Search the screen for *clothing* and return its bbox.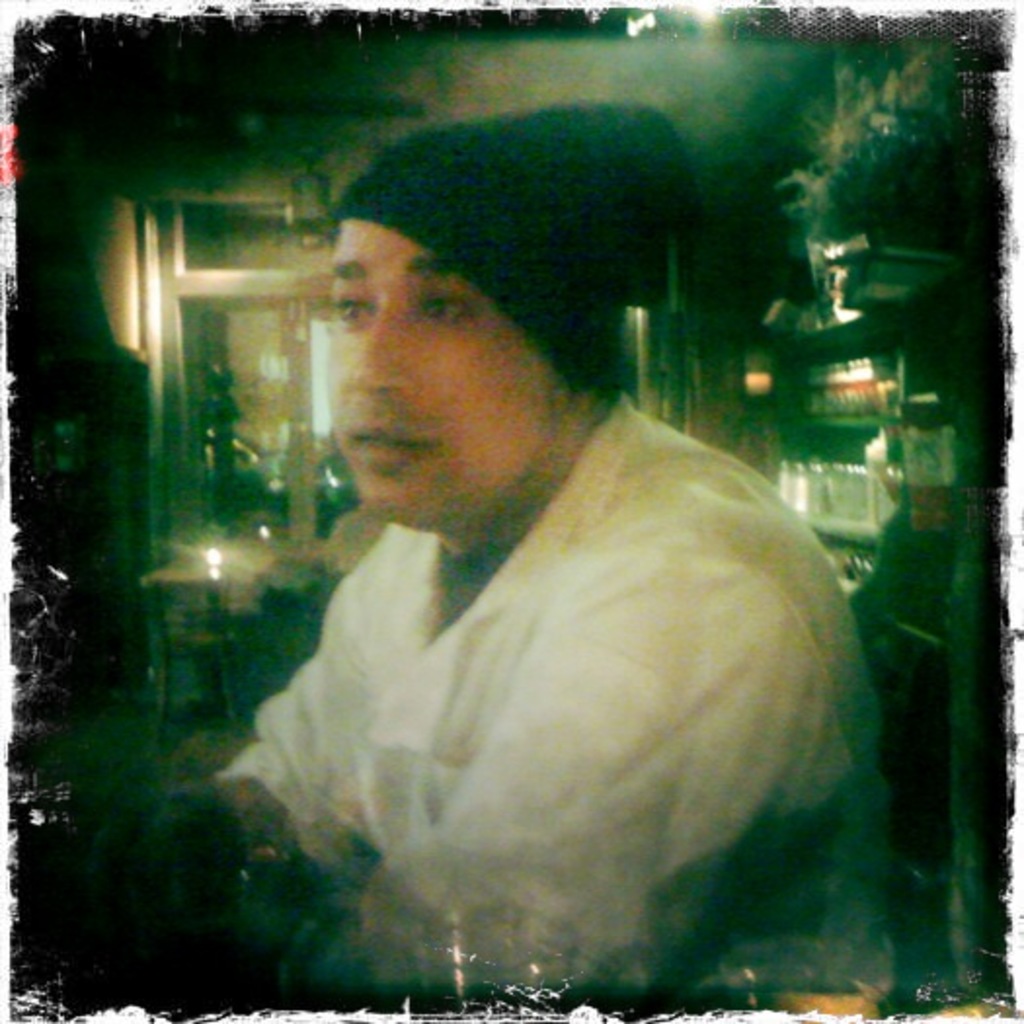
Found: {"left": 215, "top": 388, "right": 934, "bottom": 1020}.
